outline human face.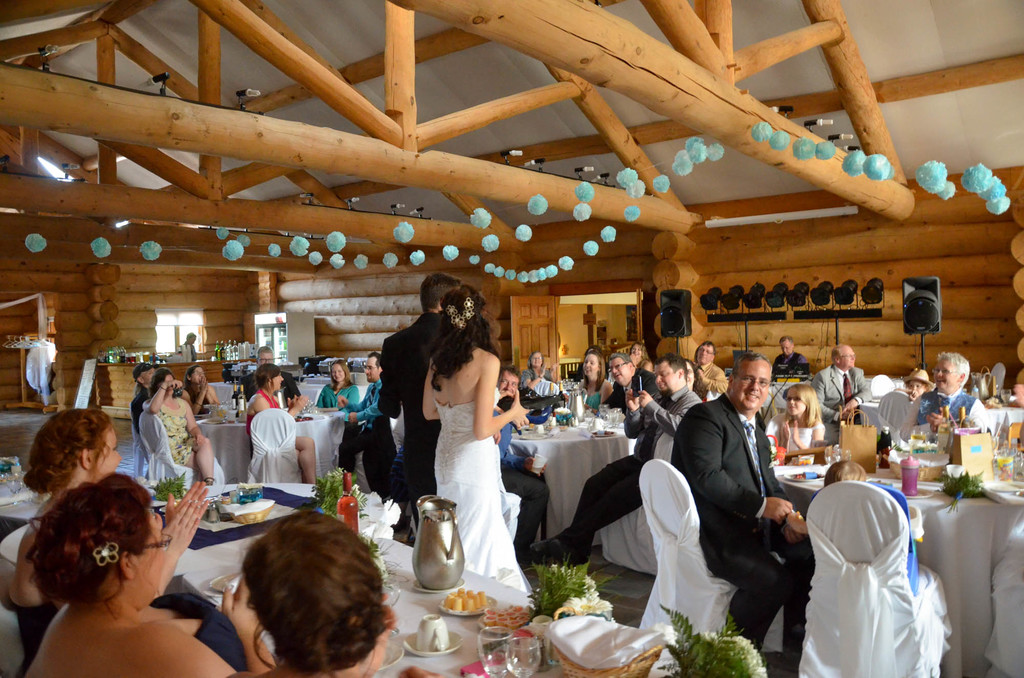
Outline: [531,352,542,364].
